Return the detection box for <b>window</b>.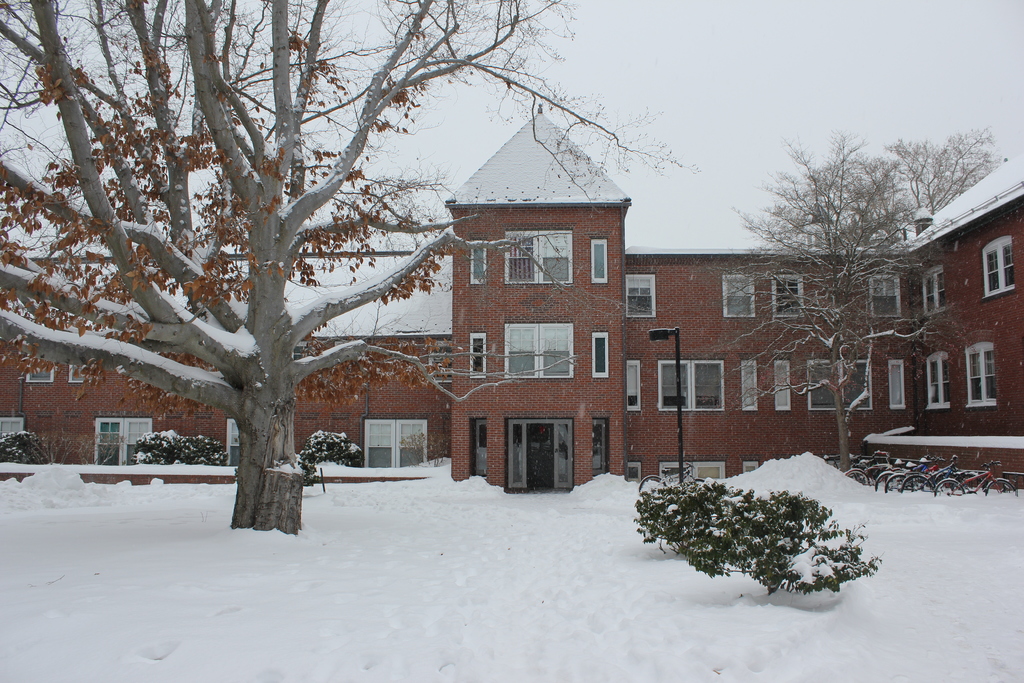
bbox=[892, 363, 909, 407].
